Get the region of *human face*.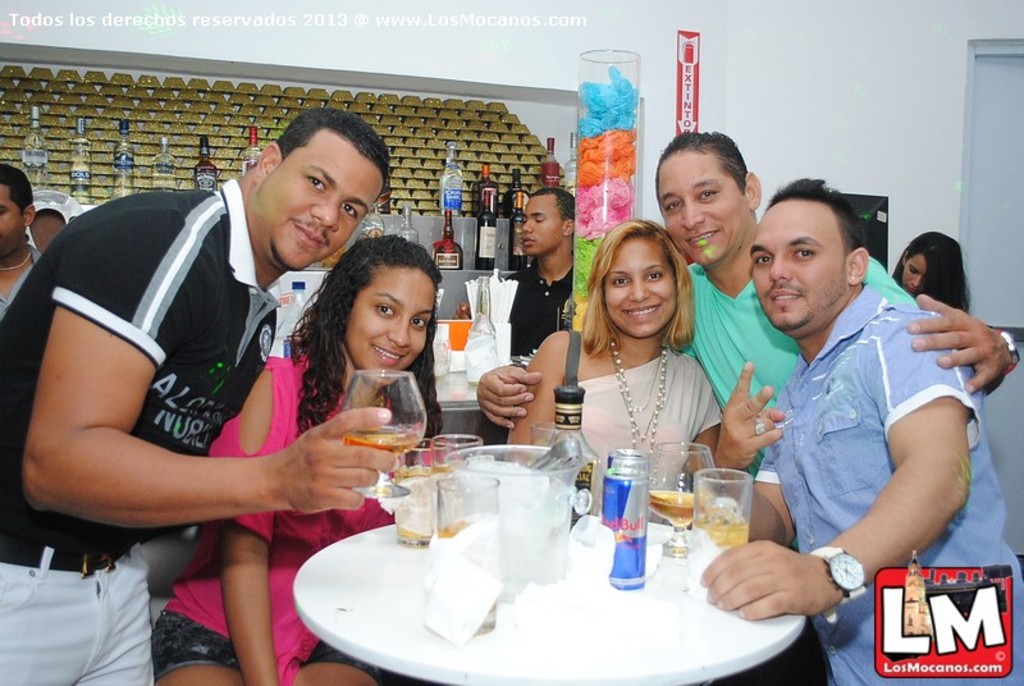
crop(0, 187, 20, 246).
